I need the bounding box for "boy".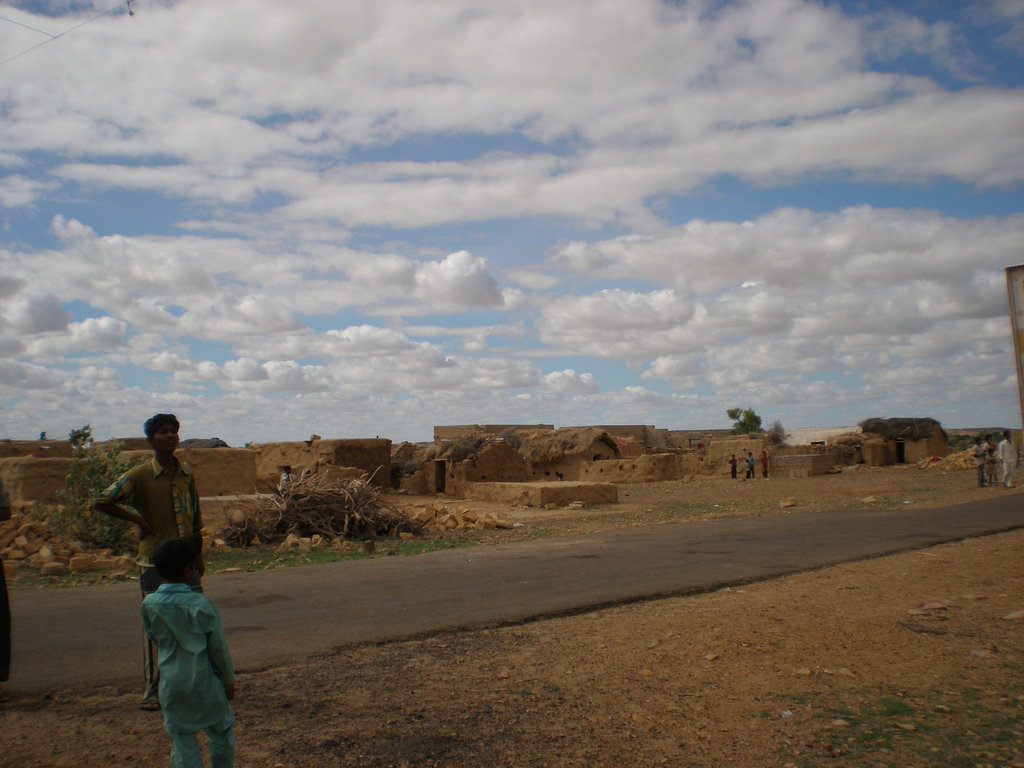
Here it is: 122:515:230:753.
